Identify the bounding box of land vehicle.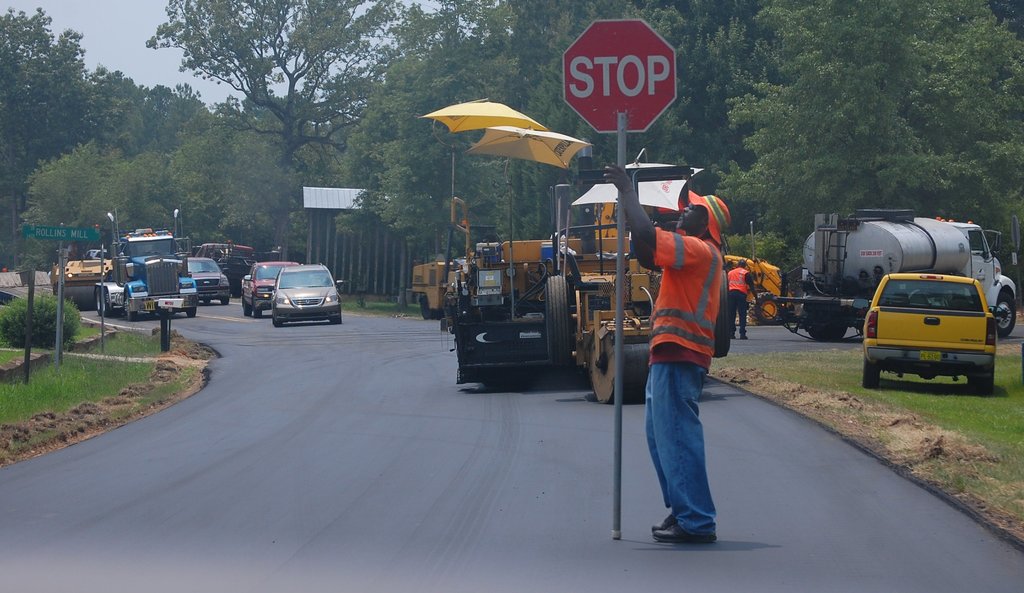
bbox=[241, 261, 301, 318].
